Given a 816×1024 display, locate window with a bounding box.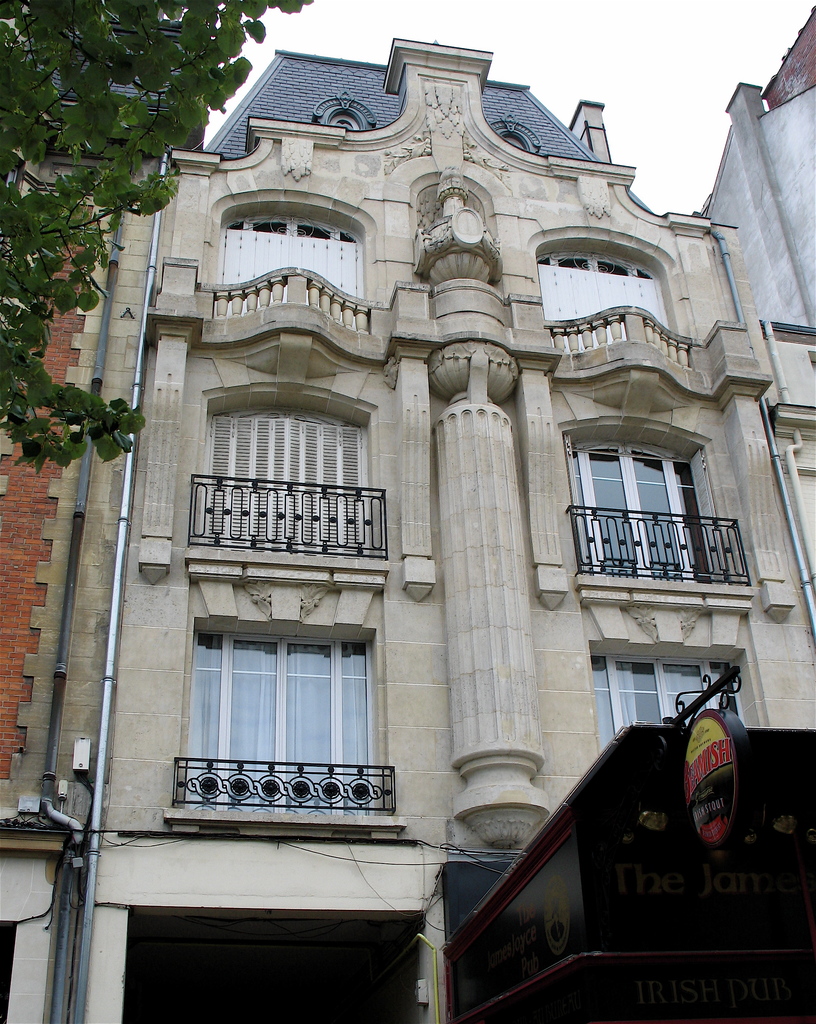
Located: [206,188,371,308].
